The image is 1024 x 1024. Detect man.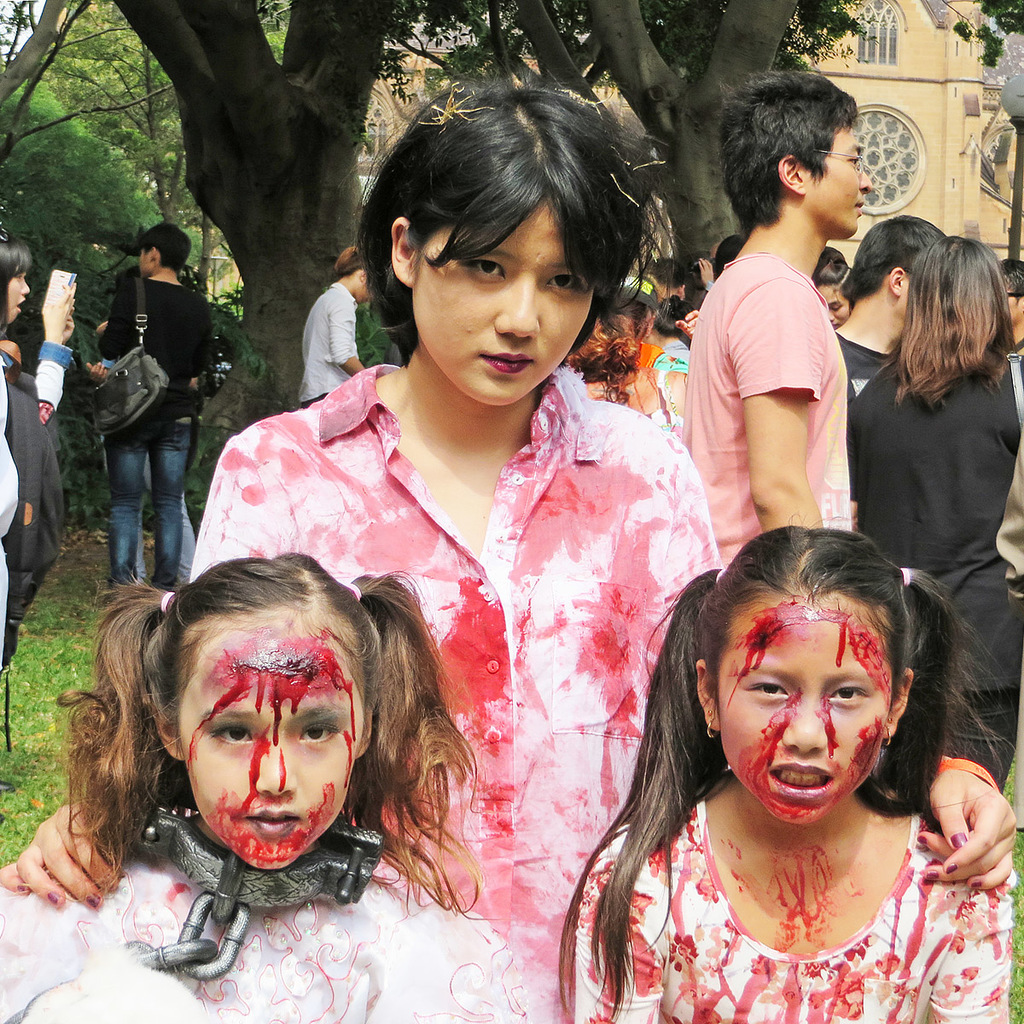
Detection: 92, 224, 212, 596.
